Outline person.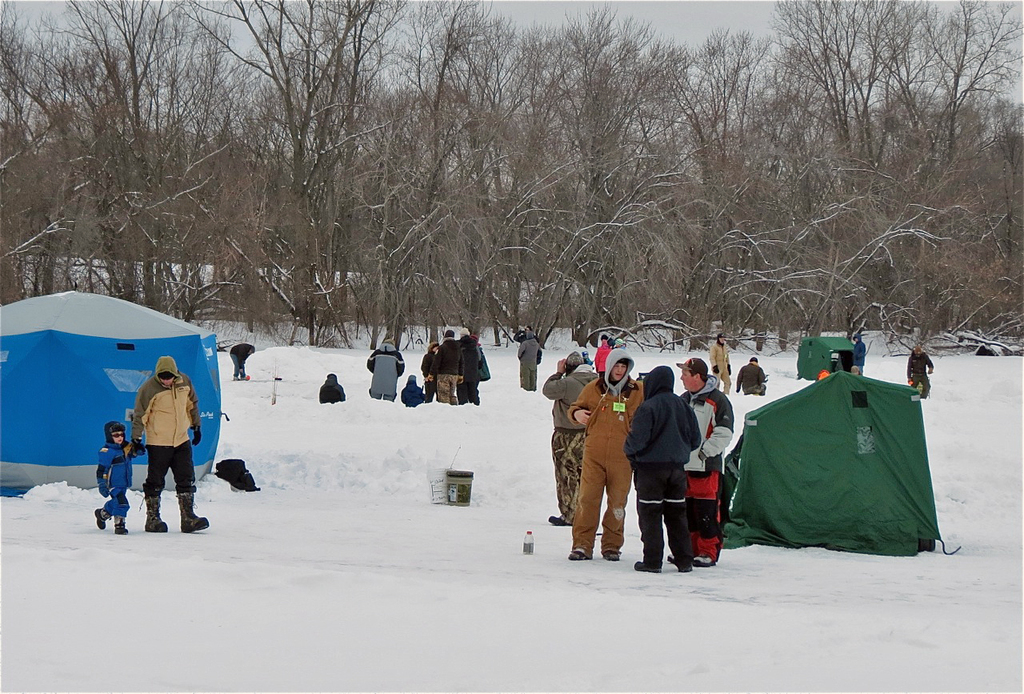
Outline: [515,328,540,393].
